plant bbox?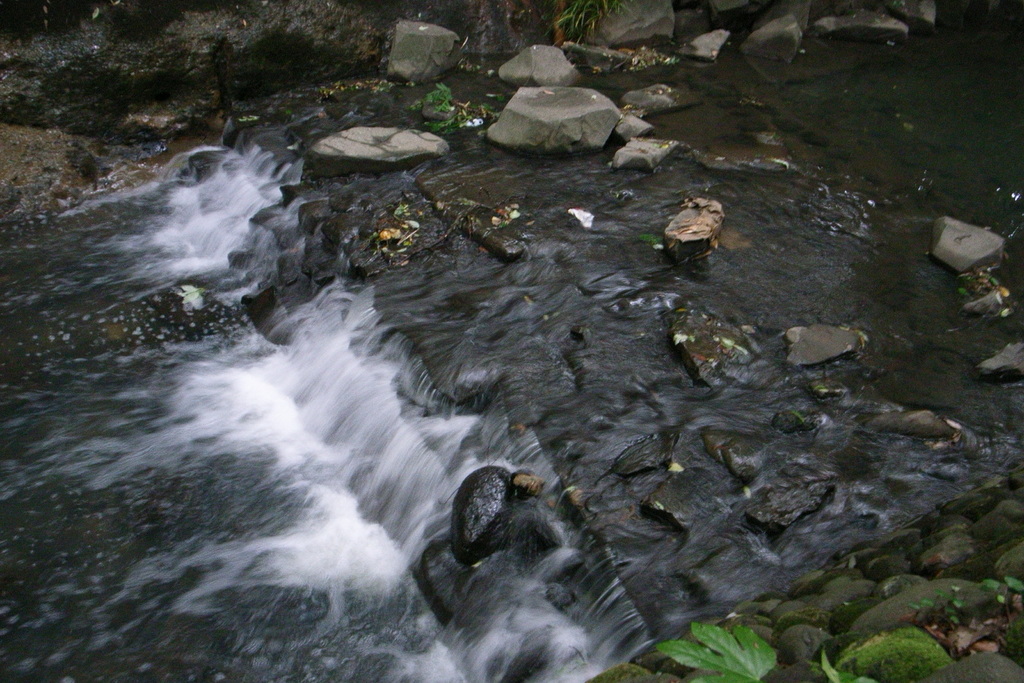
bbox(1007, 572, 1023, 596)
